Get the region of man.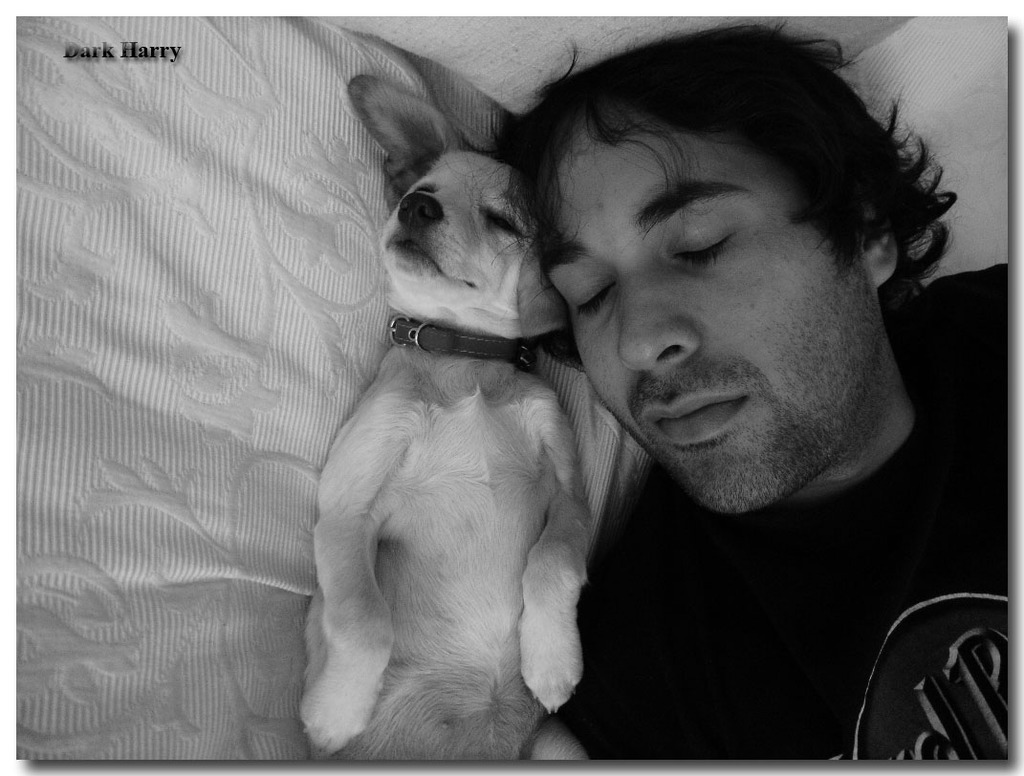
[x1=492, y1=34, x2=998, y2=730].
